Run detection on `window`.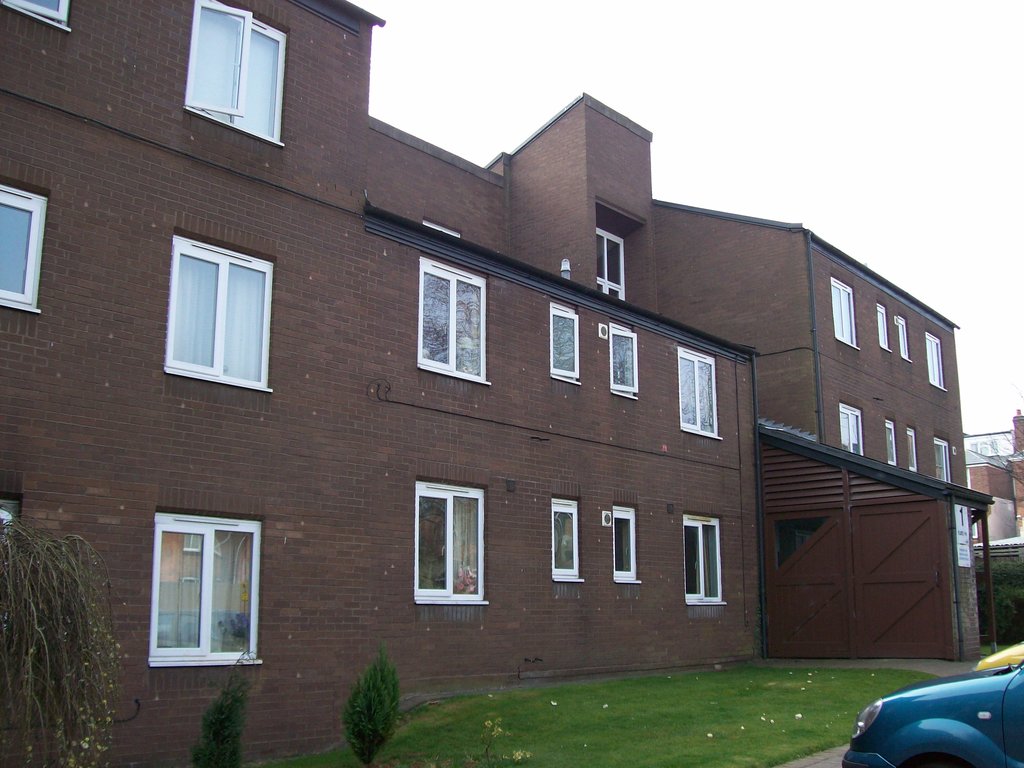
Result: 871 298 892 351.
